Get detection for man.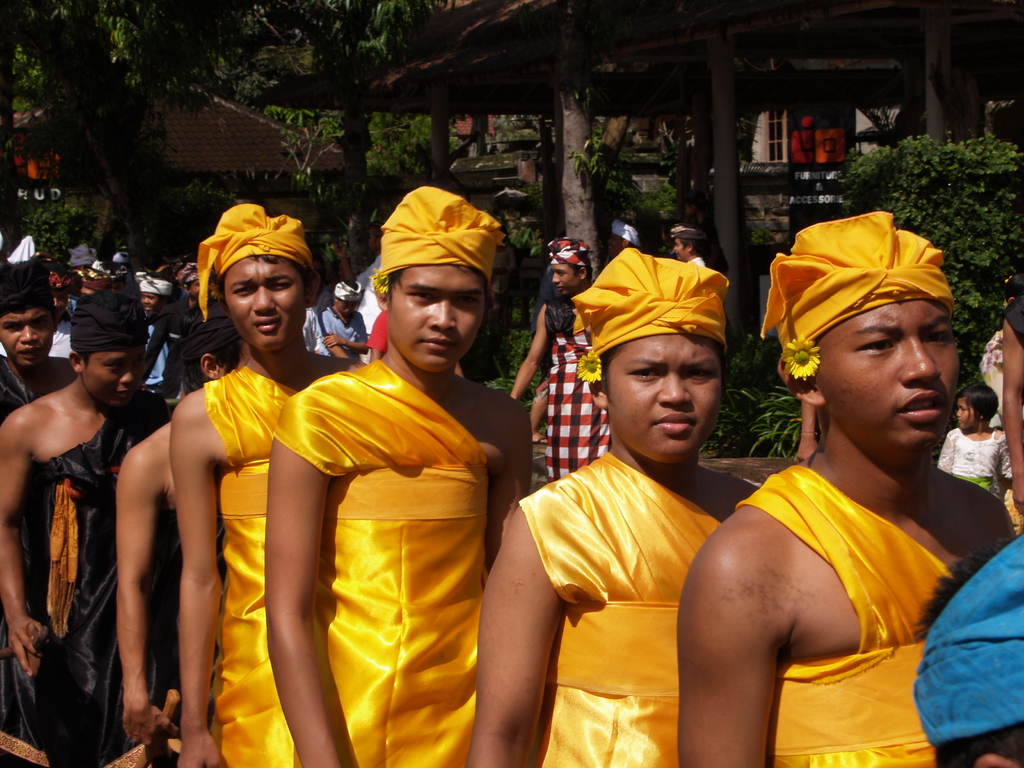
Detection: bbox=[680, 212, 1018, 767].
